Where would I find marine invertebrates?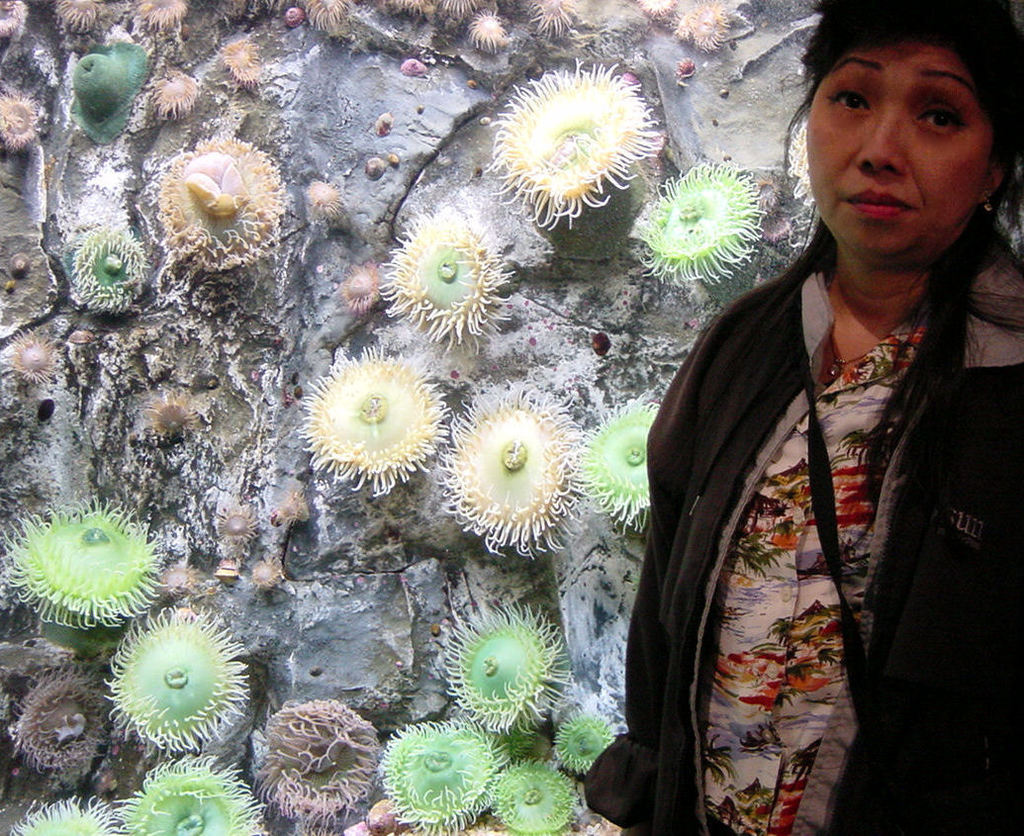
At x1=0, y1=82, x2=46, y2=165.
